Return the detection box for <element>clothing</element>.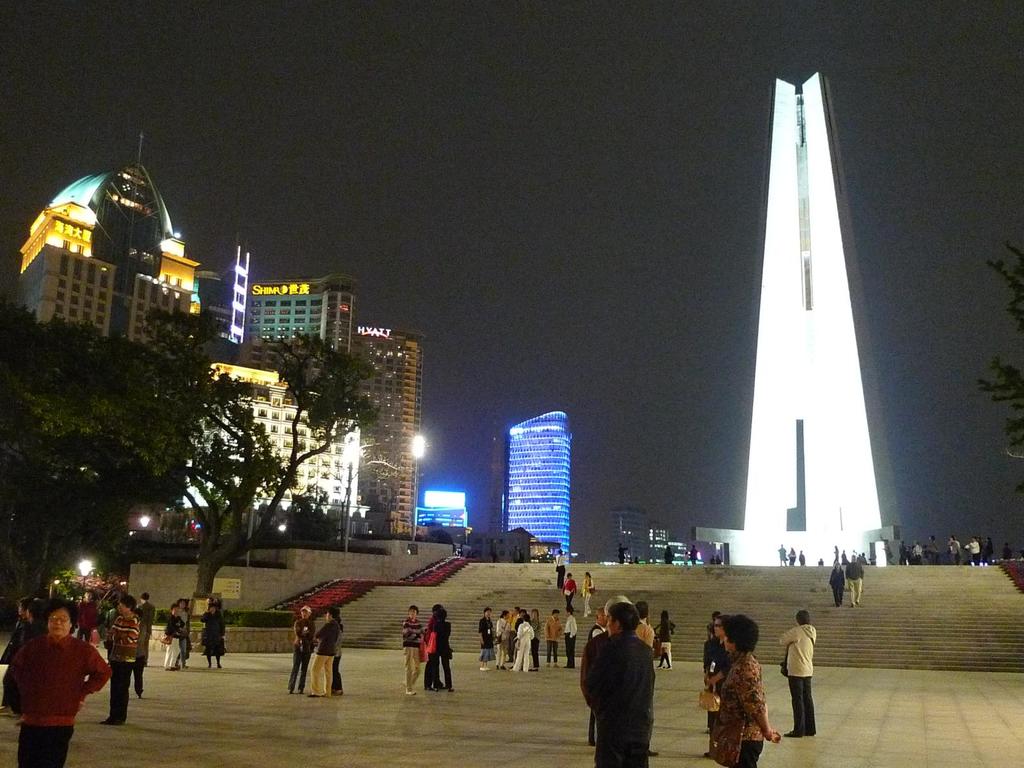
Rect(631, 619, 657, 742).
